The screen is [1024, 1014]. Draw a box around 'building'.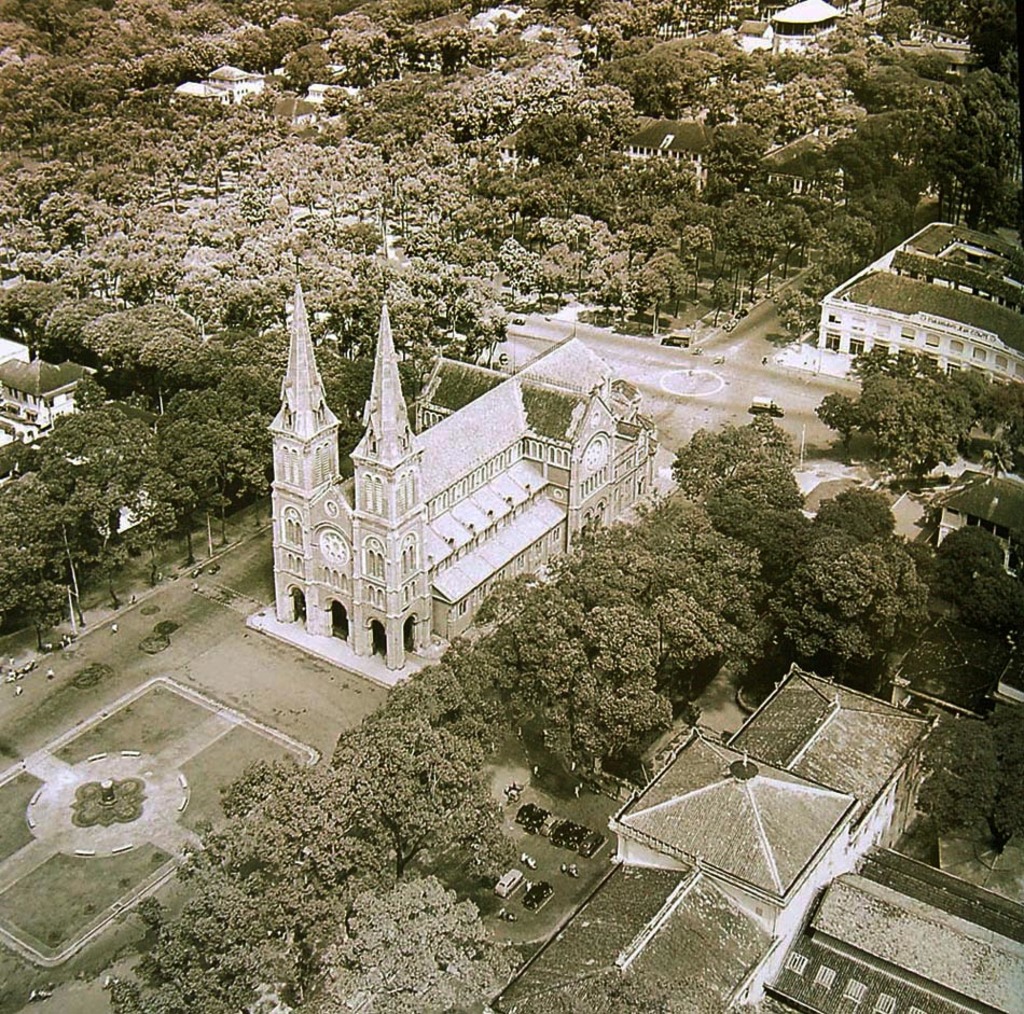
{"x1": 0, "y1": 333, "x2": 98, "y2": 439}.
